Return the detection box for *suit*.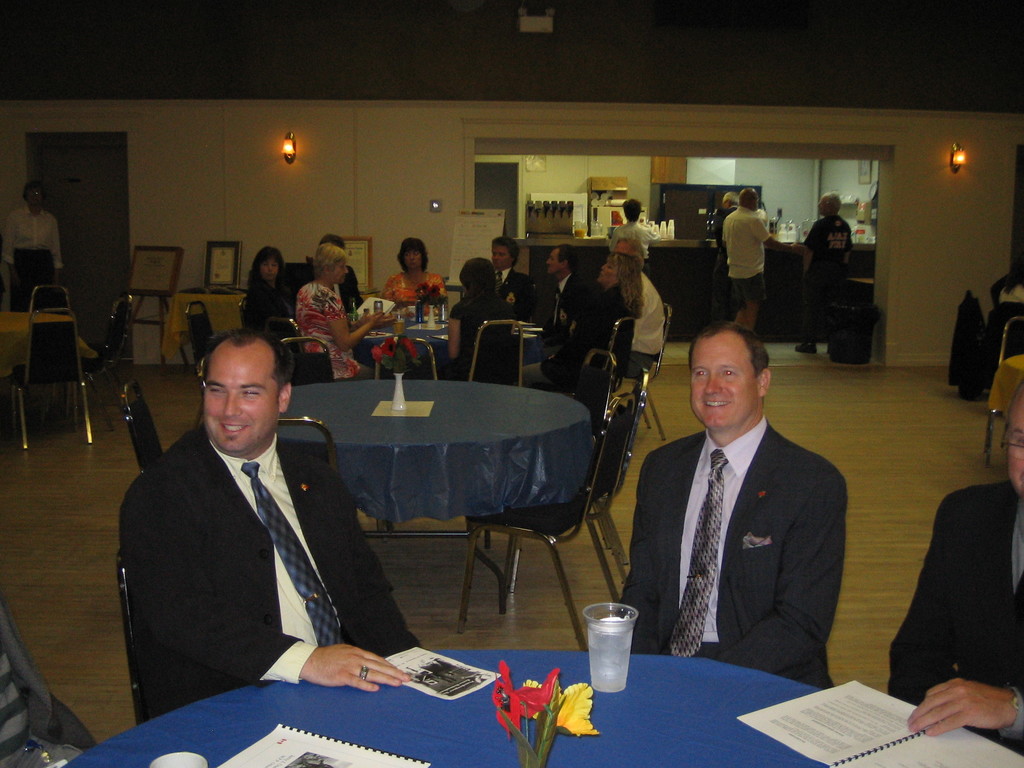
crop(551, 266, 599, 333).
